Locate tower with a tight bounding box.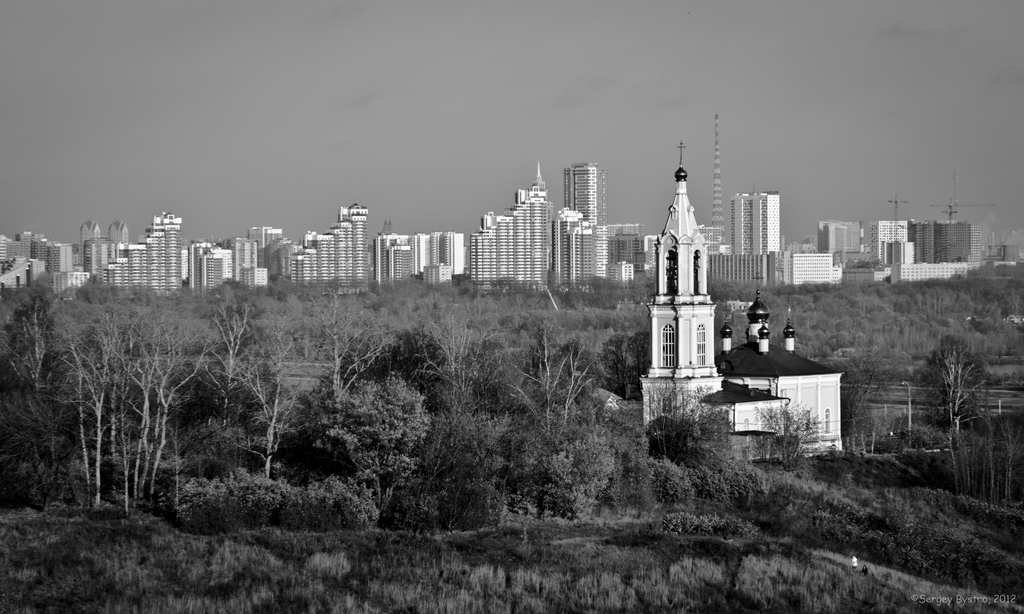
<box>708,106,728,251</box>.
